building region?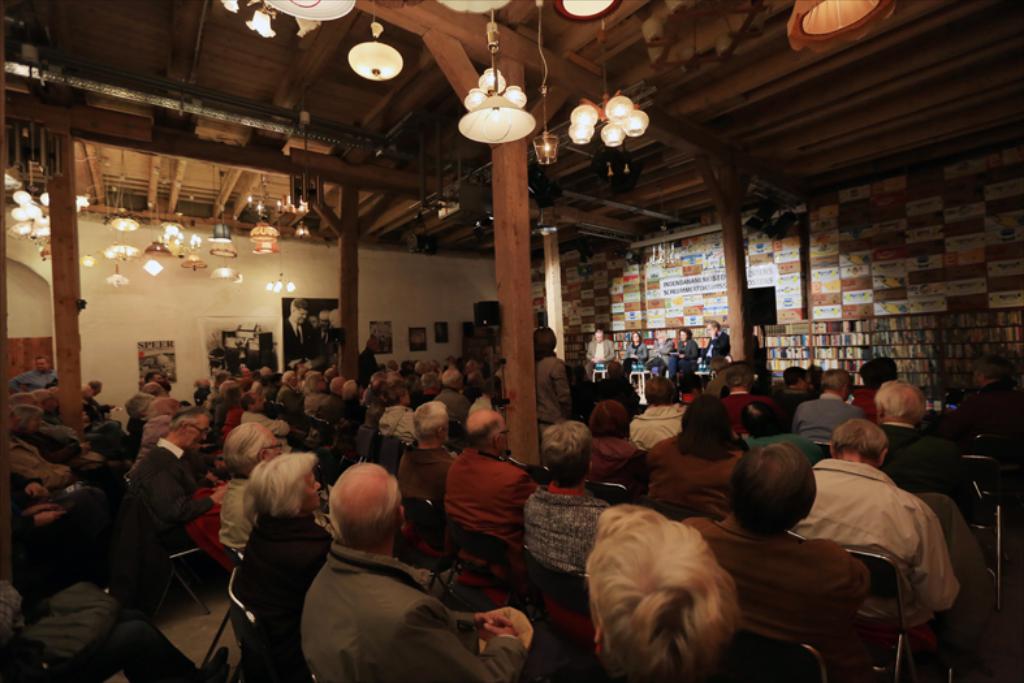
<region>0, 0, 1023, 682</region>
